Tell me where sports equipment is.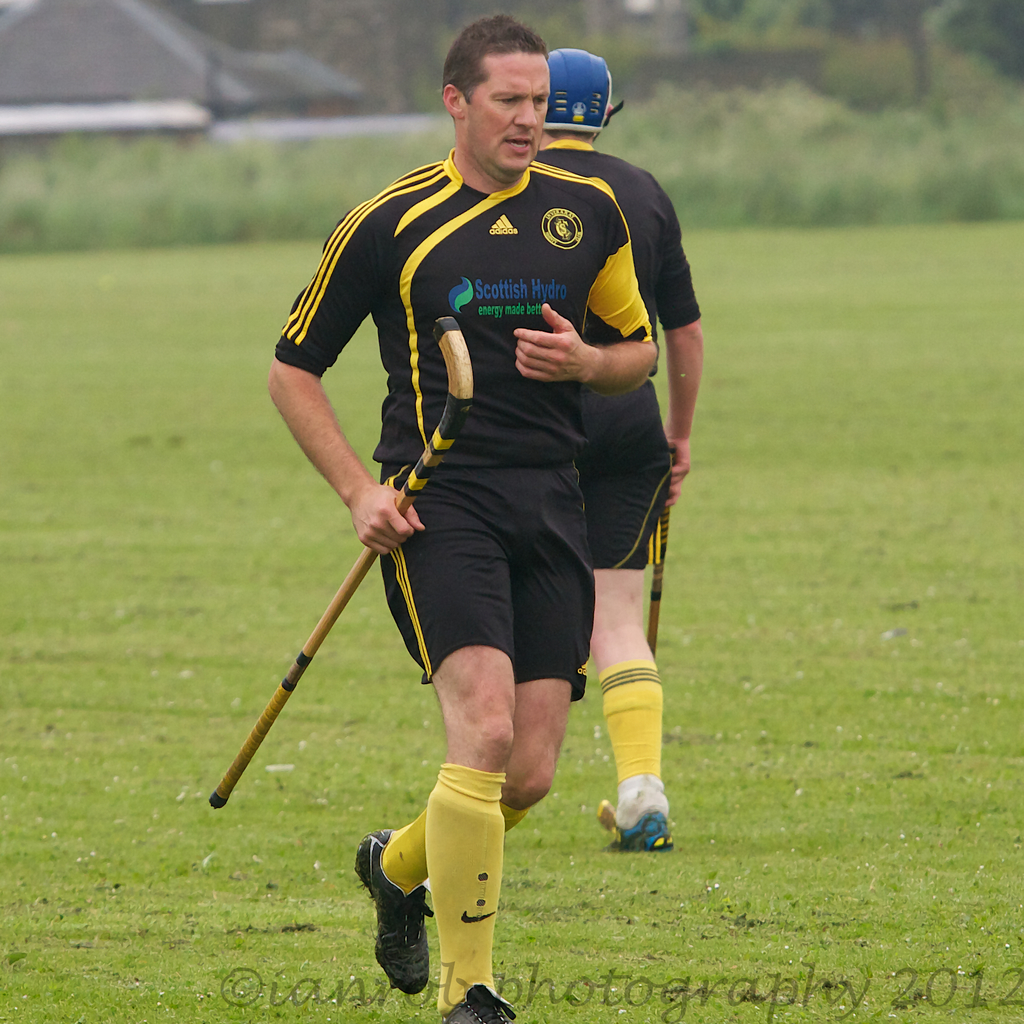
sports equipment is at 543 44 615 134.
